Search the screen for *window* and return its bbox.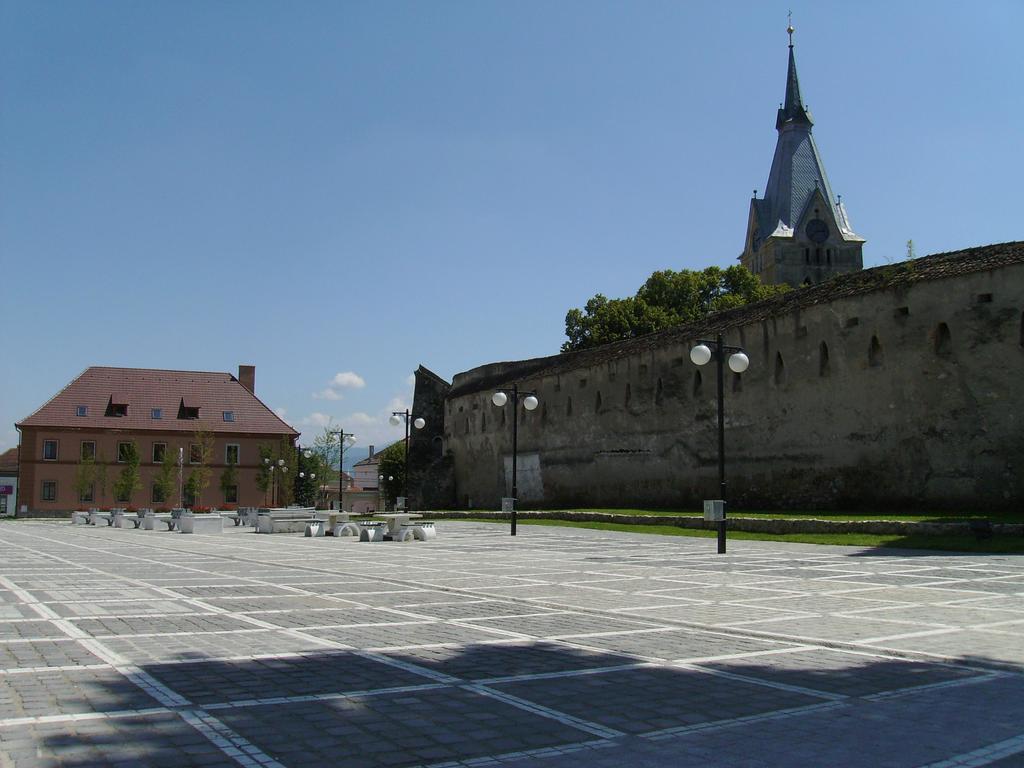
Found: <bbox>77, 405, 92, 422</bbox>.
